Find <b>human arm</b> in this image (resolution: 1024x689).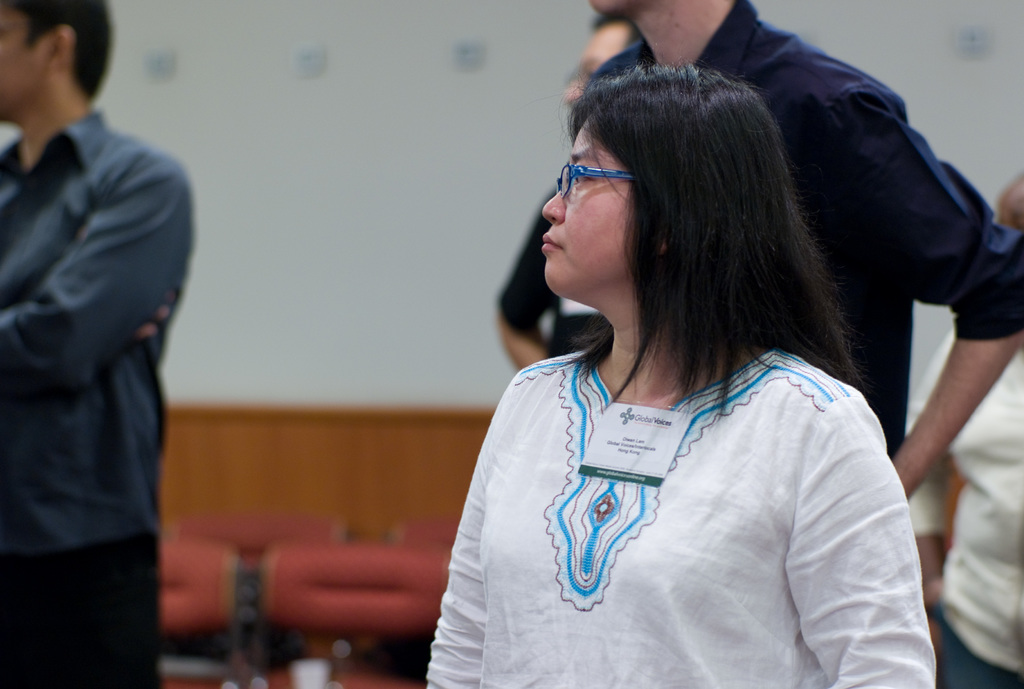
crop(422, 374, 519, 688).
